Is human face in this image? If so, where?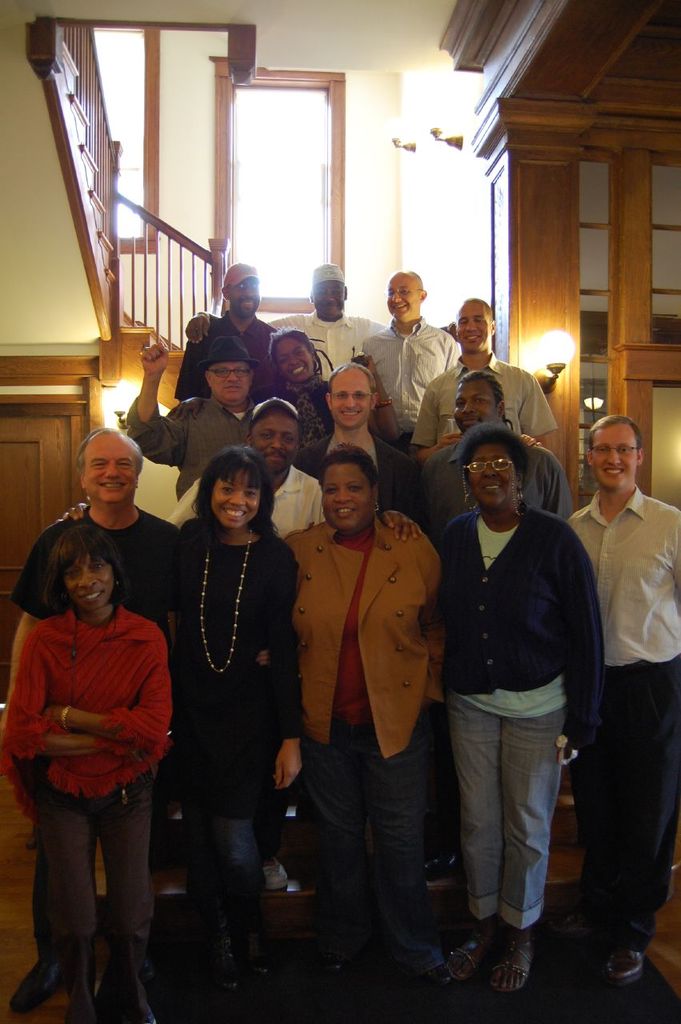
Yes, at box=[469, 450, 520, 506].
